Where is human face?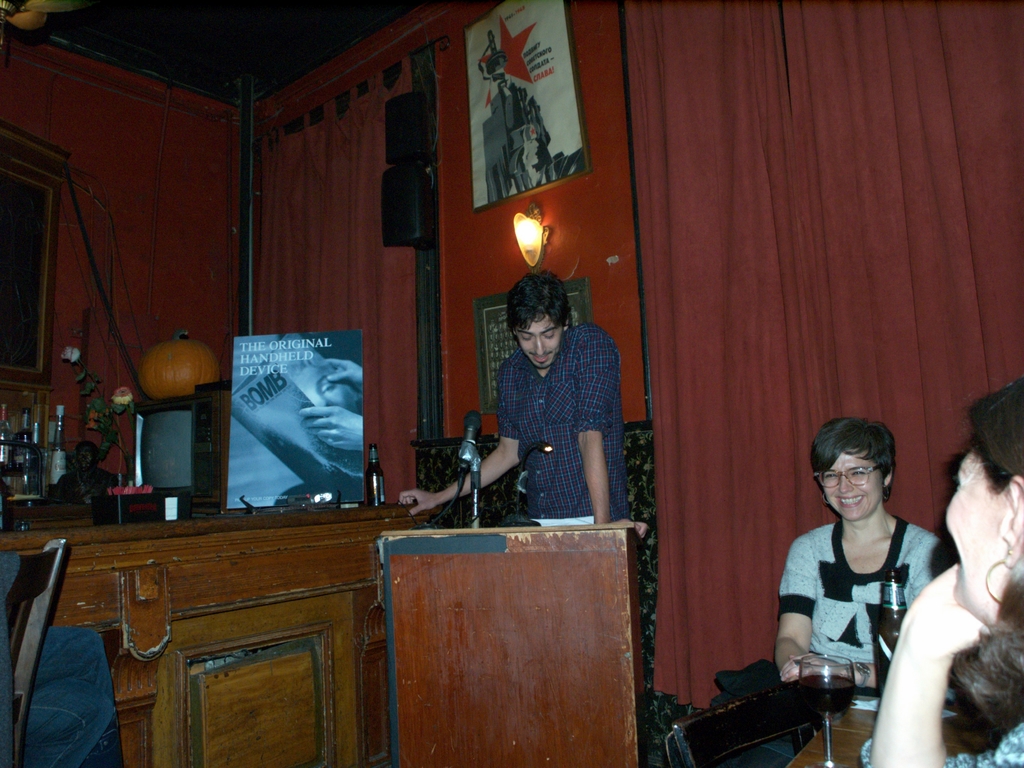
(left=948, top=446, right=1002, bottom=605).
